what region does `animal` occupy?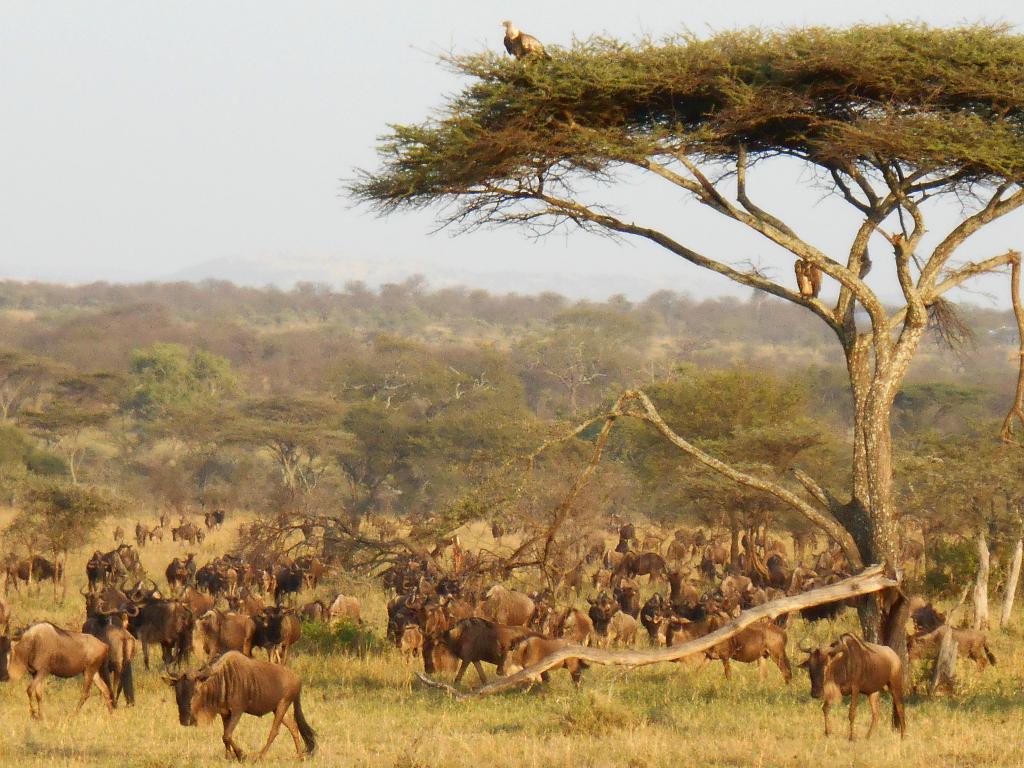
{"left": 795, "top": 626, "right": 906, "bottom": 748}.
